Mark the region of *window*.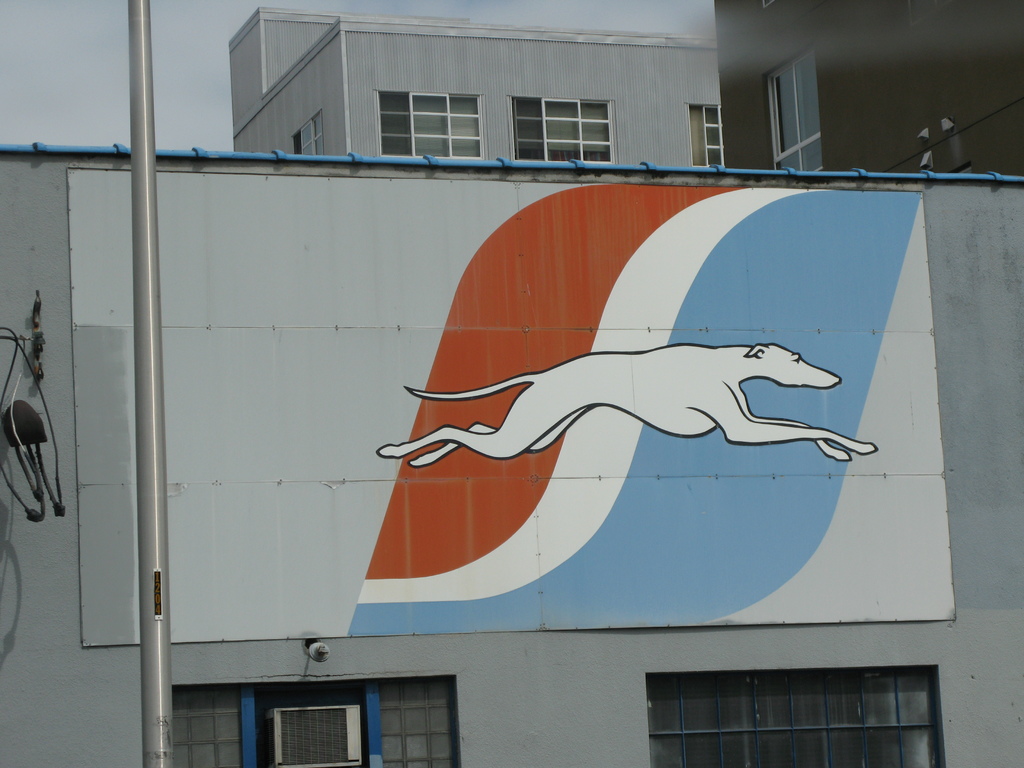
Region: pyautogui.locateOnScreen(767, 44, 825, 175).
